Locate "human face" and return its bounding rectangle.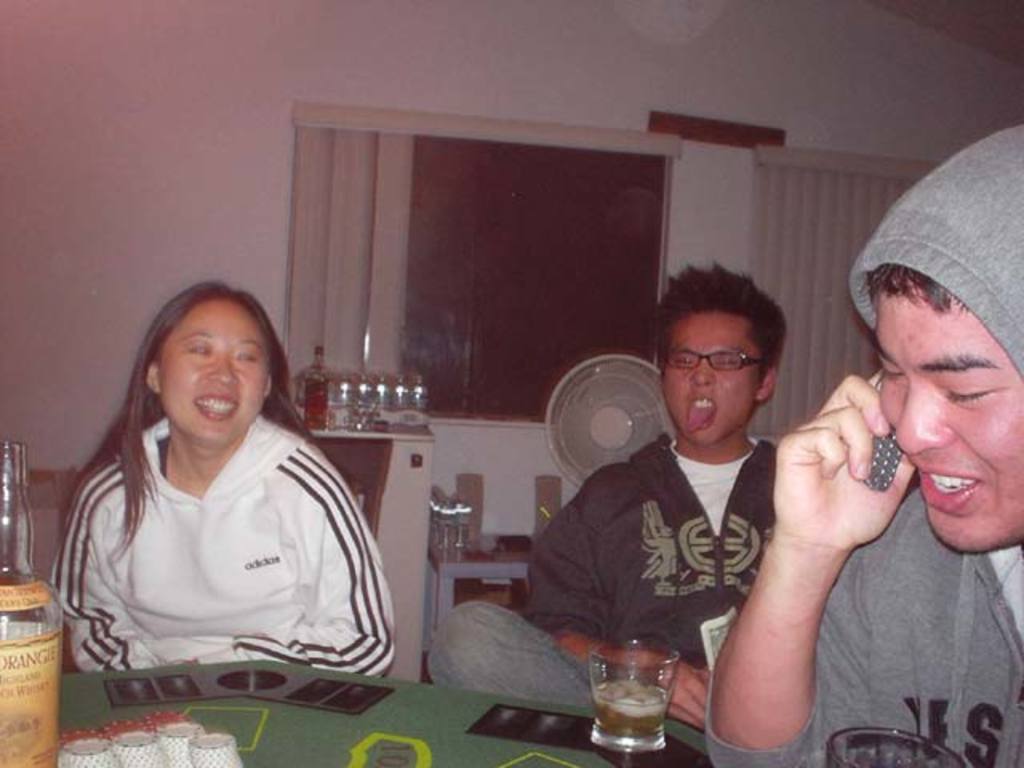
874 285 1022 555.
